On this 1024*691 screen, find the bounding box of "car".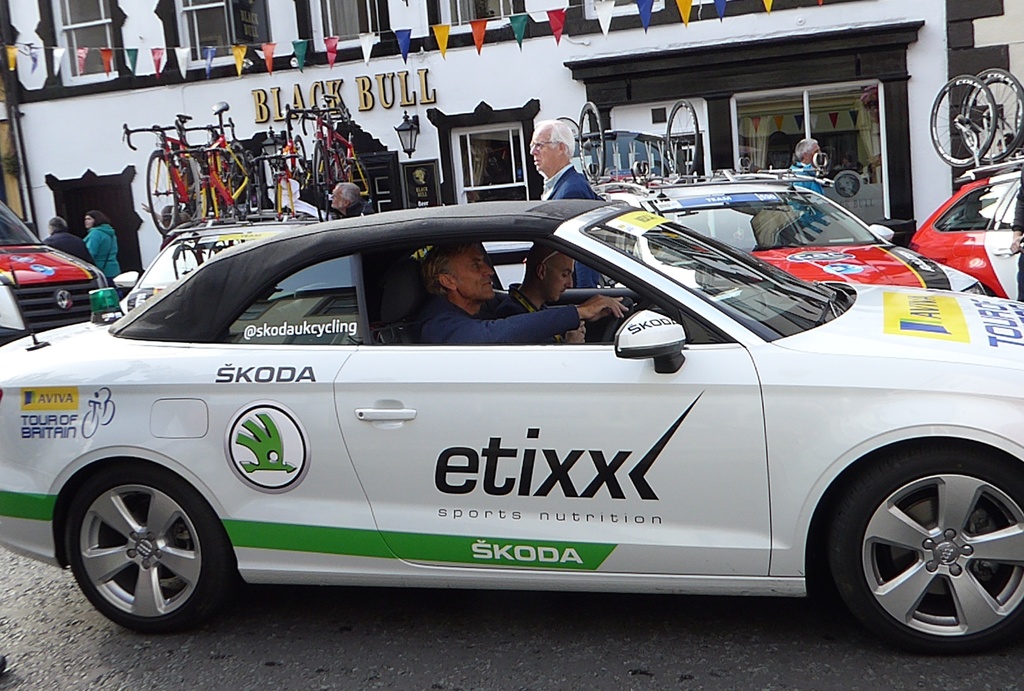
Bounding box: (x1=0, y1=205, x2=1023, y2=632).
